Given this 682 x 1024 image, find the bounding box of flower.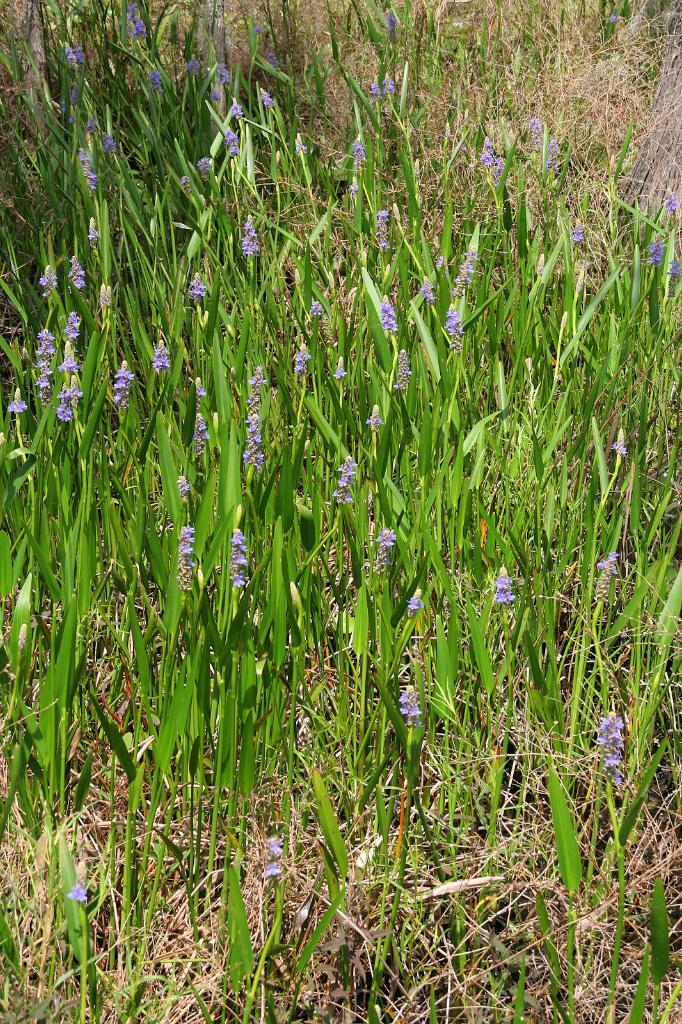
locate(263, 835, 281, 868).
